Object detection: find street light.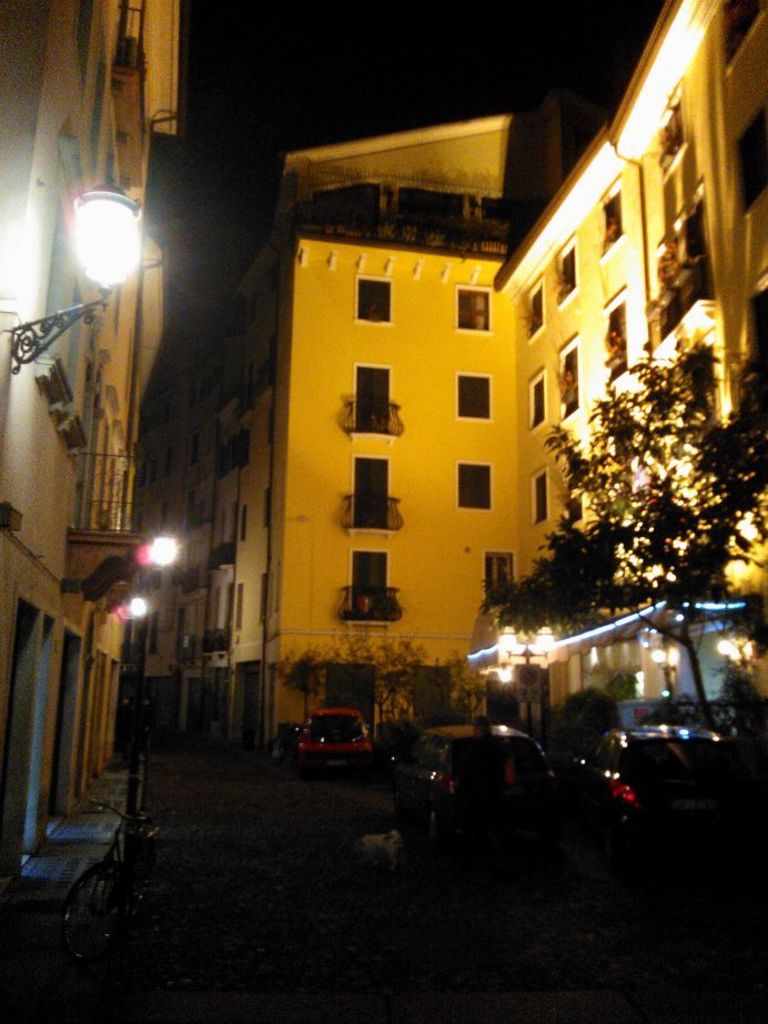
643:628:688:720.
